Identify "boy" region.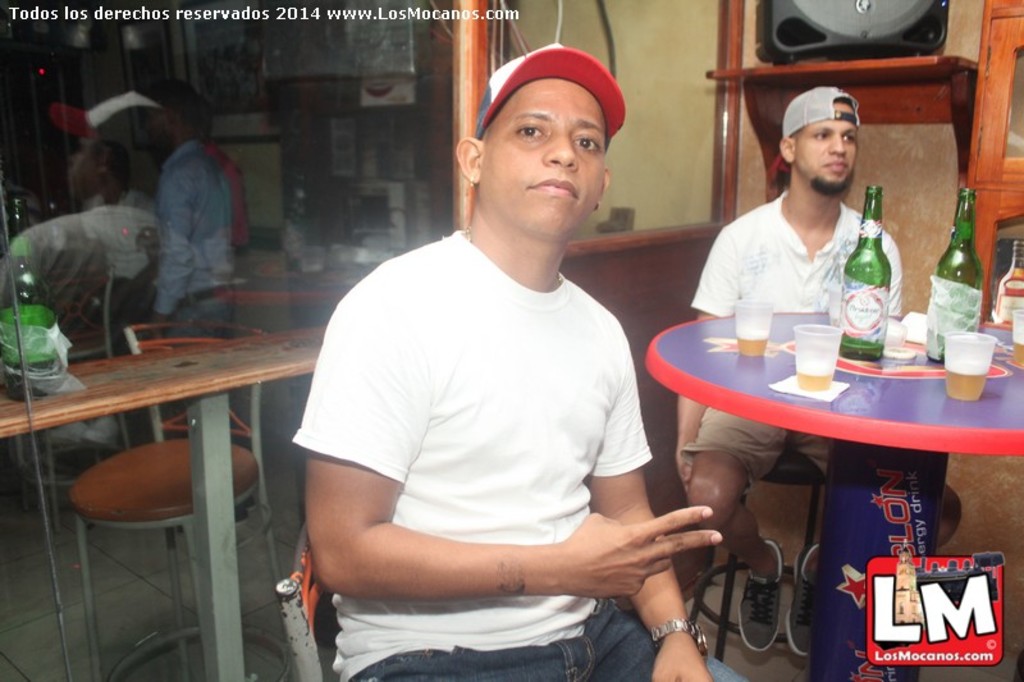
Region: {"left": 266, "top": 56, "right": 737, "bottom": 681}.
